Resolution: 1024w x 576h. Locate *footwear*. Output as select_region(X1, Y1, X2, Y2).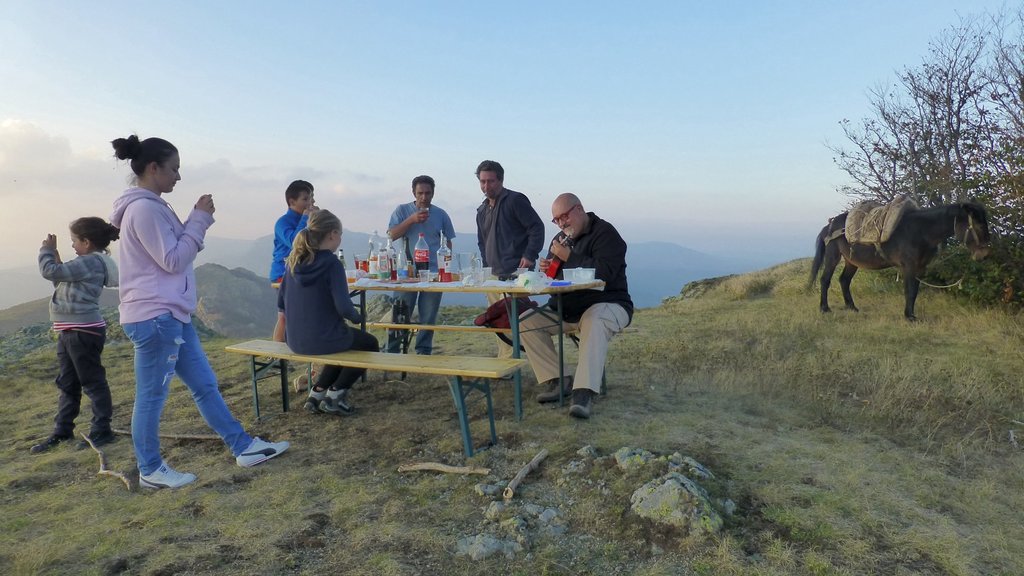
select_region(570, 385, 596, 422).
